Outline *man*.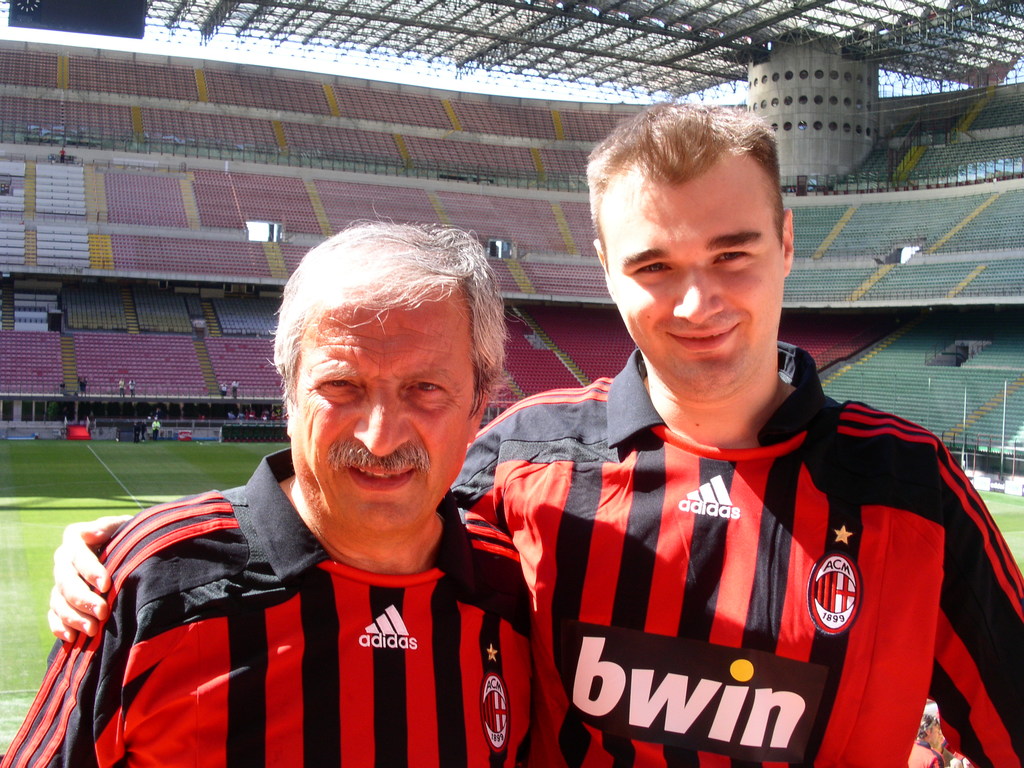
Outline: crop(1, 197, 532, 767).
